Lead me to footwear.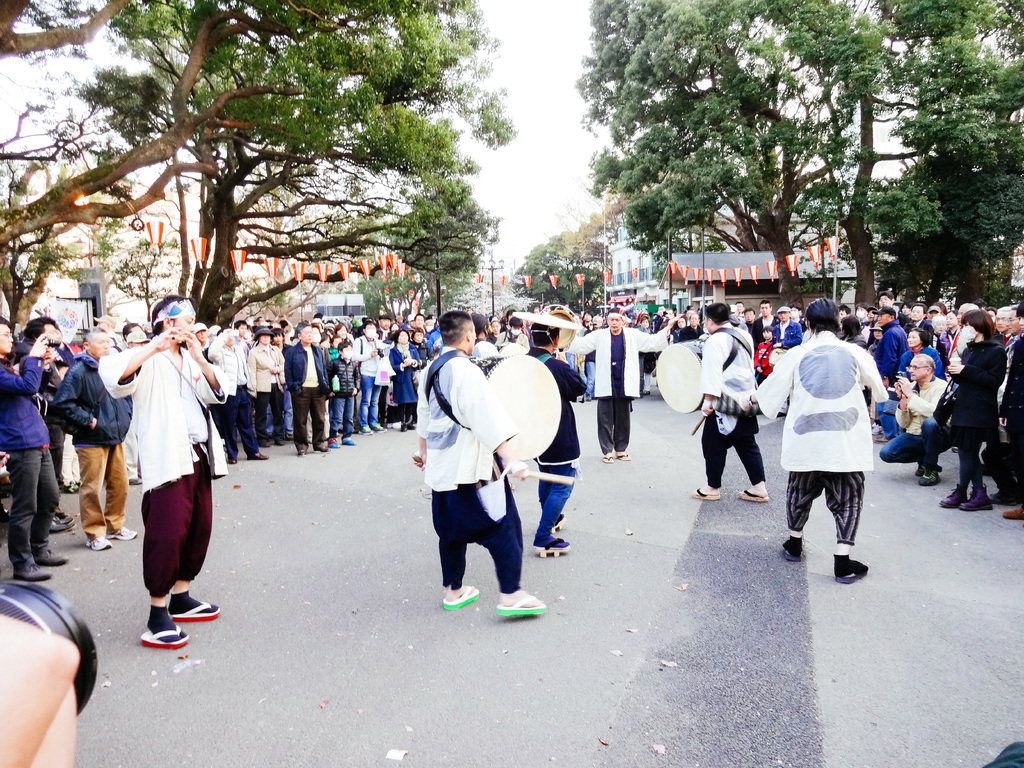
Lead to (x1=499, y1=591, x2=547, y2=616).
